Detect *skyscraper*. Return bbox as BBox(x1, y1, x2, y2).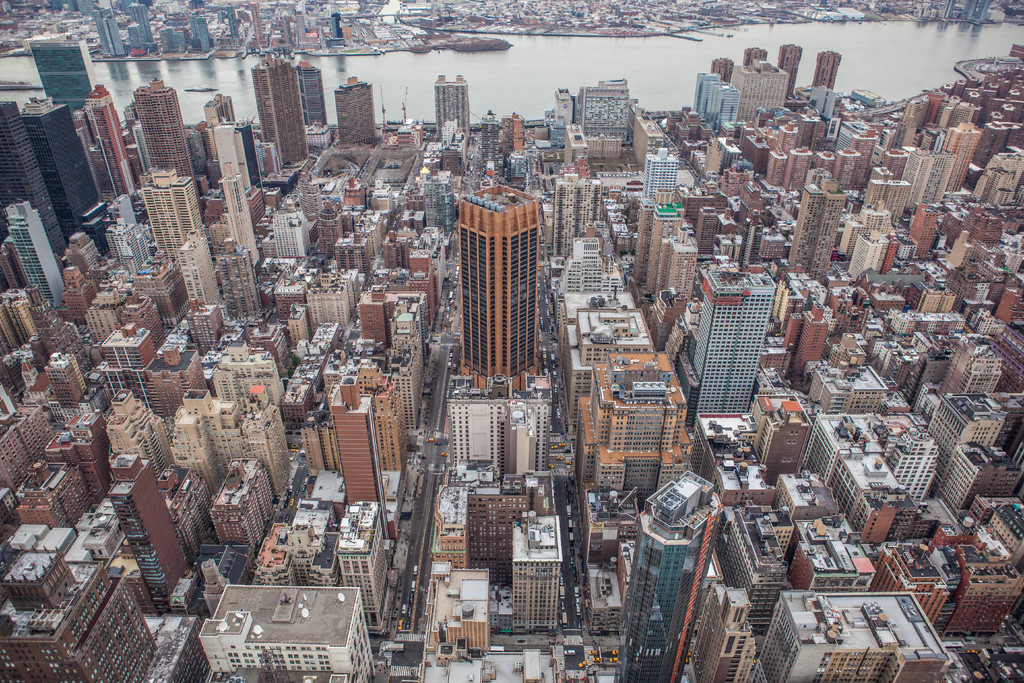
BBox(778, 39, 804, 101).
